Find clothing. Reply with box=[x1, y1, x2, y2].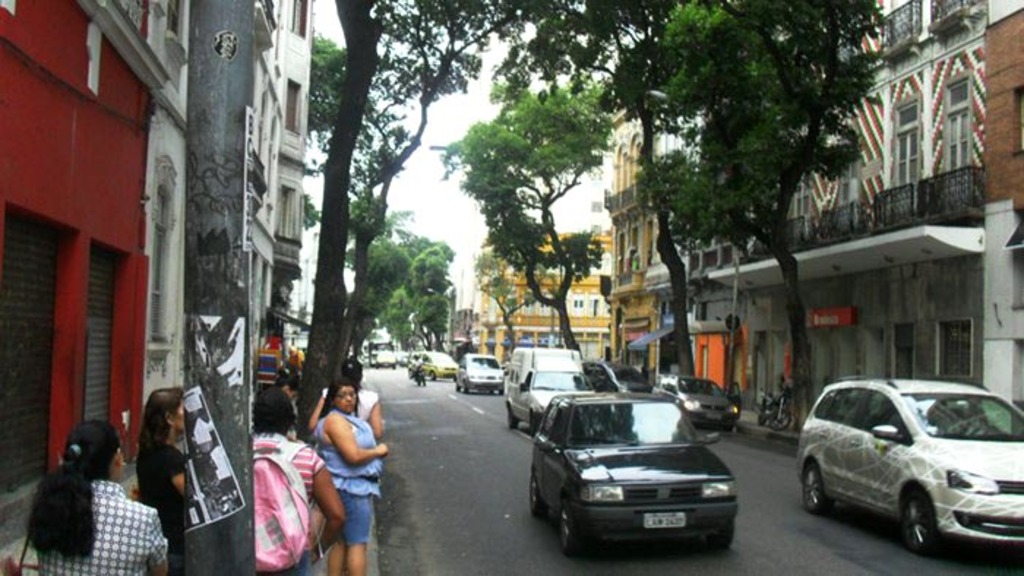
box=[48, 472, 178, 575].
